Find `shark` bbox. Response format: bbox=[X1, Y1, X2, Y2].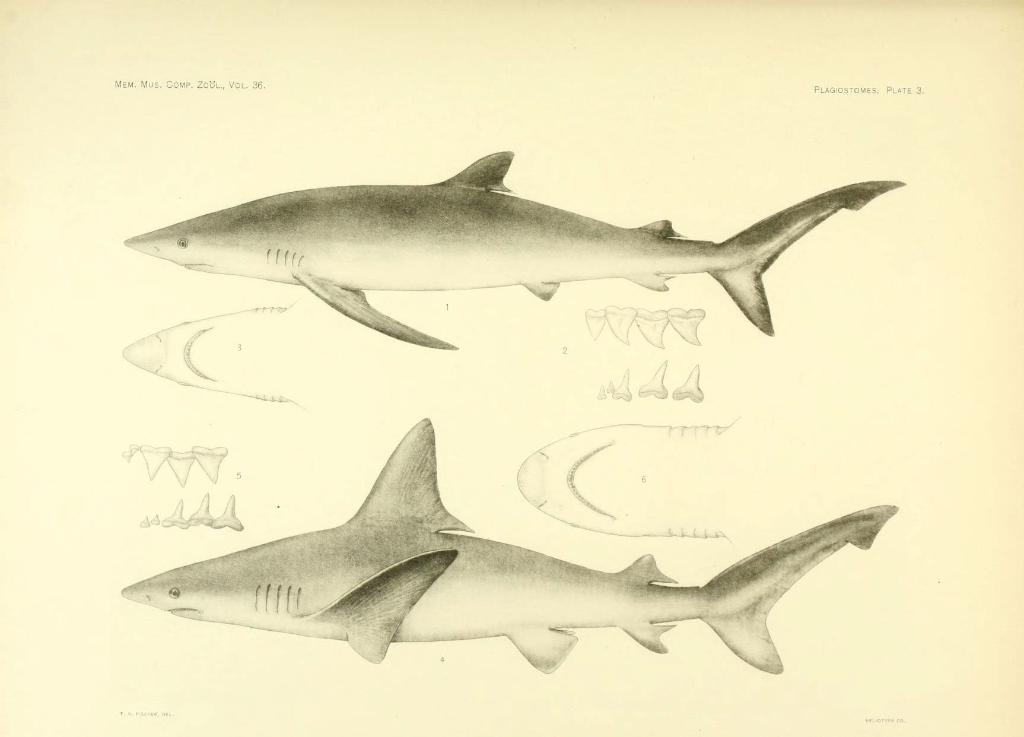
bbox=[128, 149, 909, 337].
